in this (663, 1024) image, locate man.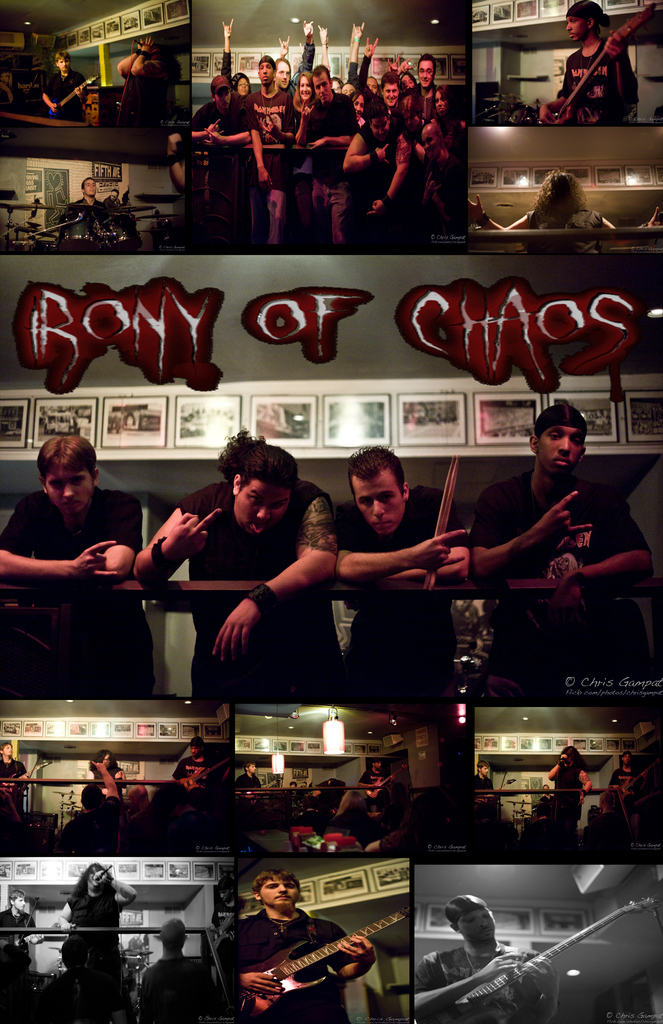
Bounding box: crop(542, 1, 640, 127).
